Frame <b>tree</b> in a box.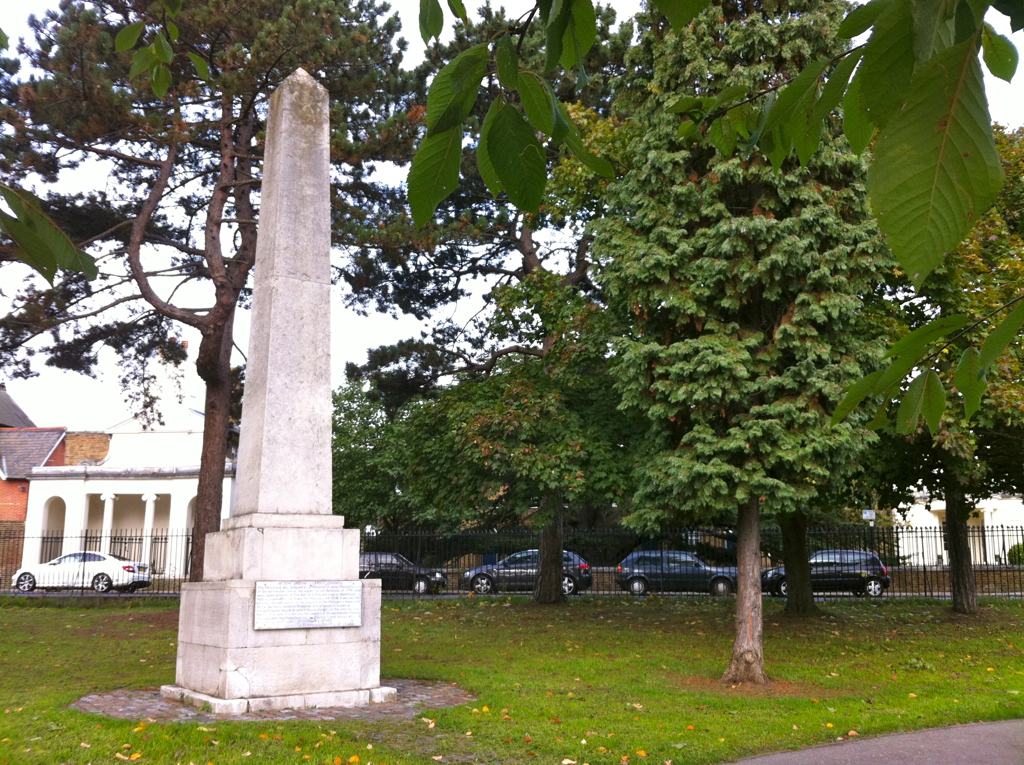
box(51, 10, 386, 644).
